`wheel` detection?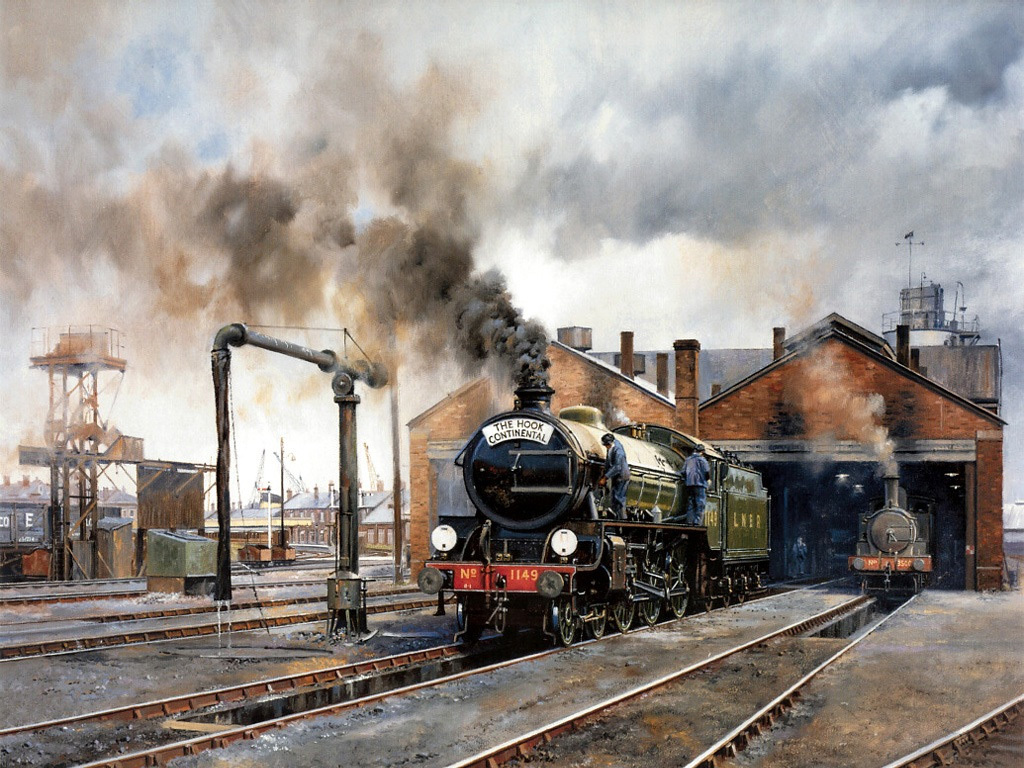
697:583:715:615
